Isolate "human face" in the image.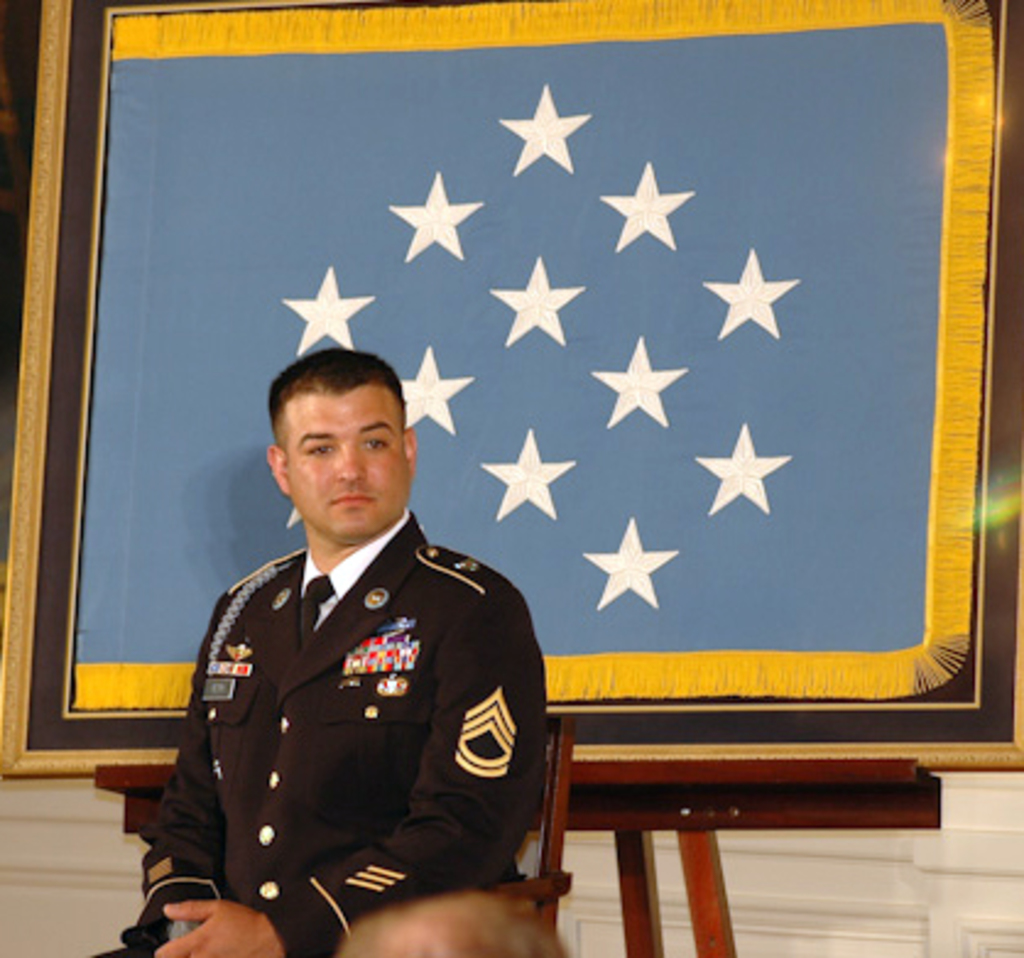
Isolated region: detection(287, 387, 409, 541).
